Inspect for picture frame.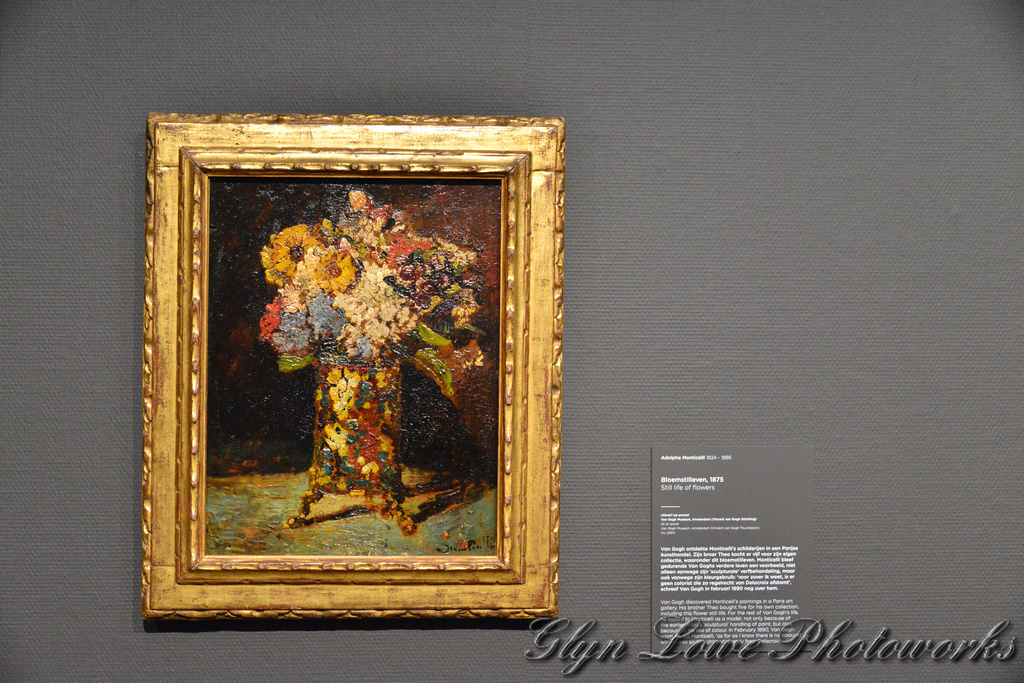
Inspection: [140,71,564,648].
